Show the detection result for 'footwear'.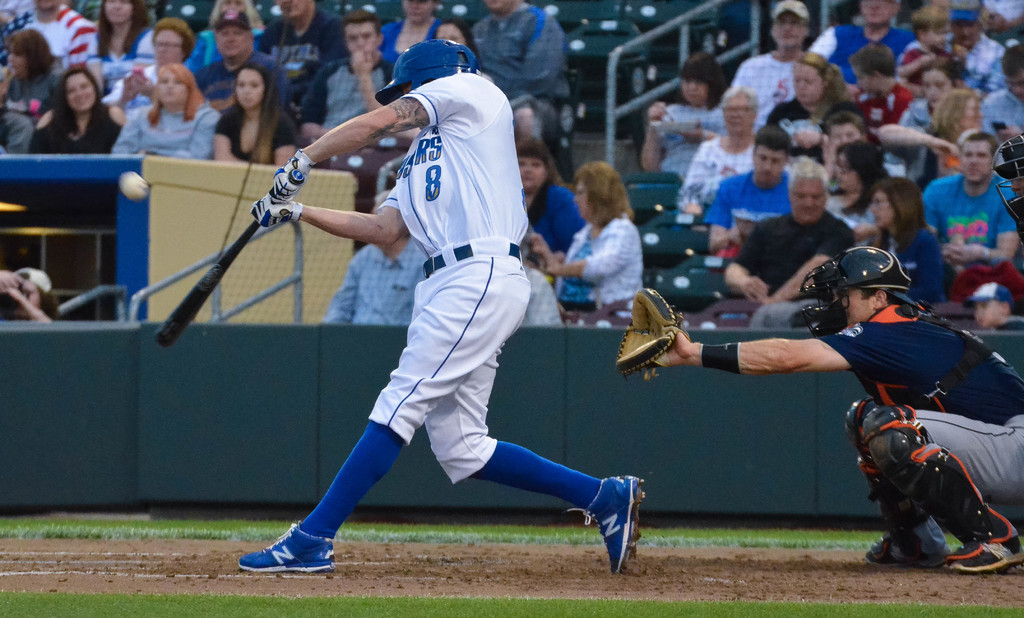
<bbox>583, 473, 647, 574</bbox>.
